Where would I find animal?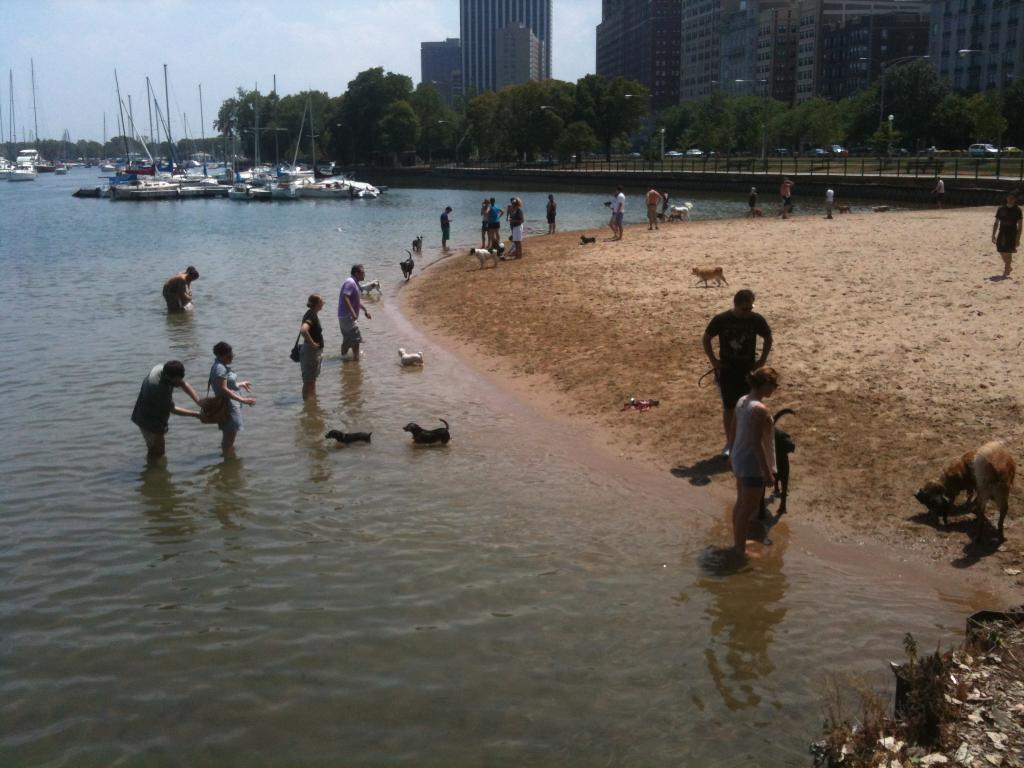
At bbox(836, 204, 852, 218).
